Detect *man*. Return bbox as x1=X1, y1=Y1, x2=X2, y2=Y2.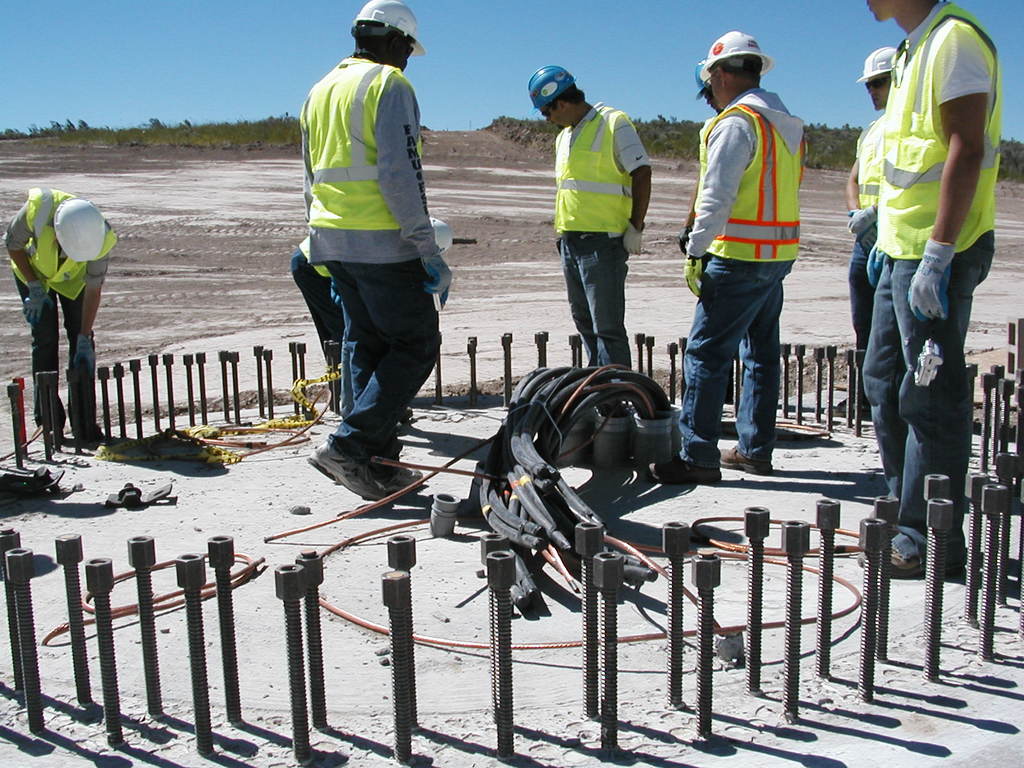
x1=3, y1=180, x2=117, y2=443.
